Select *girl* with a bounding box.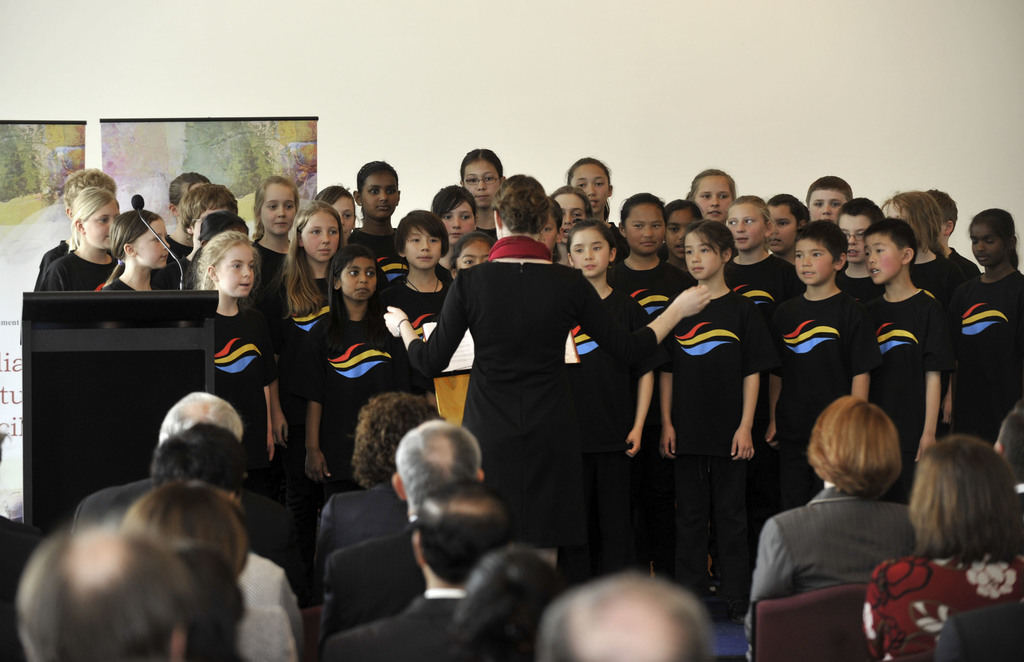
box=[454, 143, 506, 238].
